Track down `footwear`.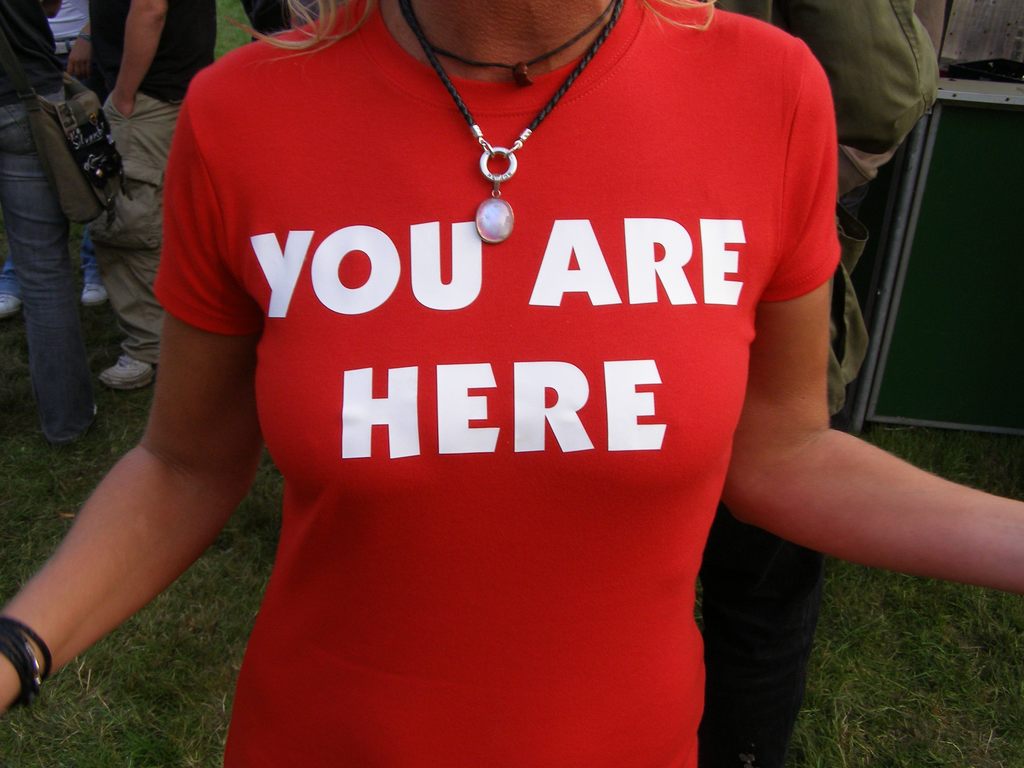
Tracked to x1=83, y1=278, x2=113, y2=307.
